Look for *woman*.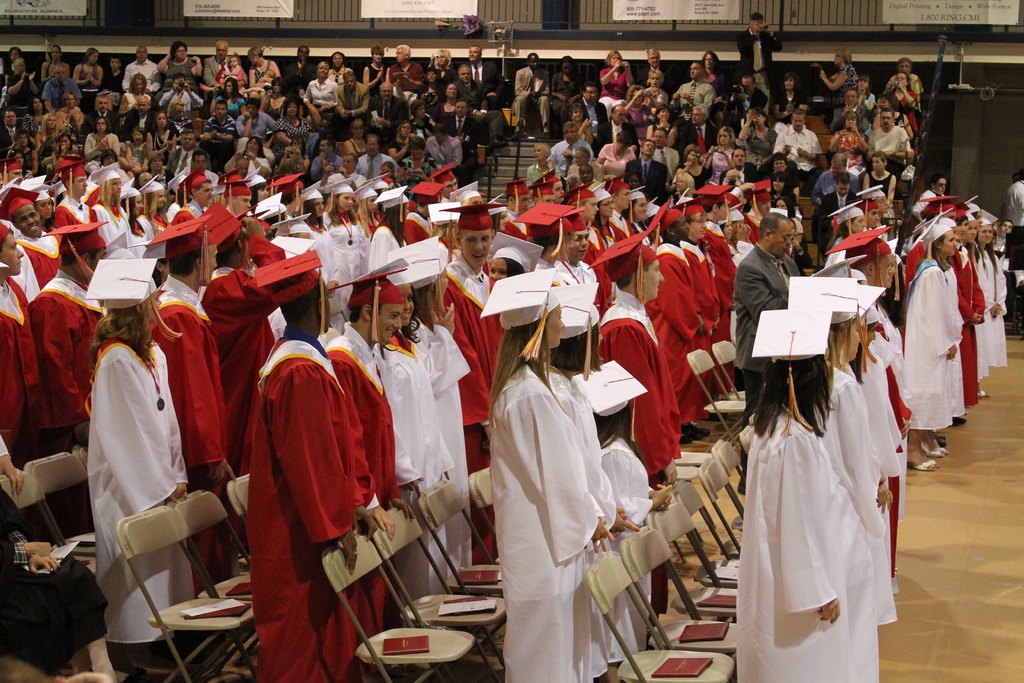
Found: crop(734, 304, 875, 682).
